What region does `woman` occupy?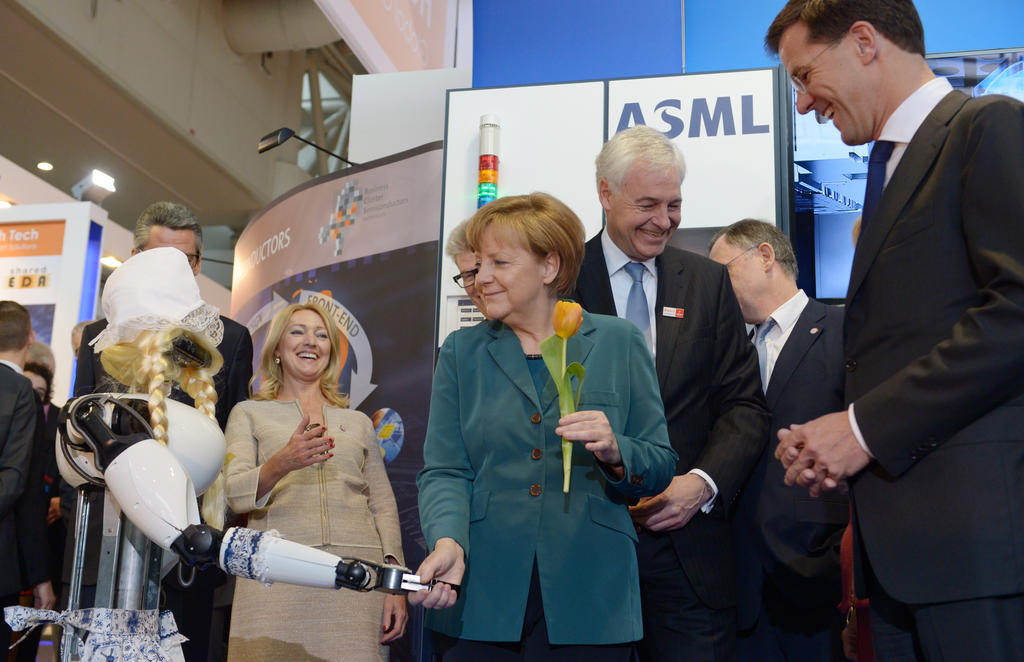
(x1=220, y1=306, x2=411, y2=661).
